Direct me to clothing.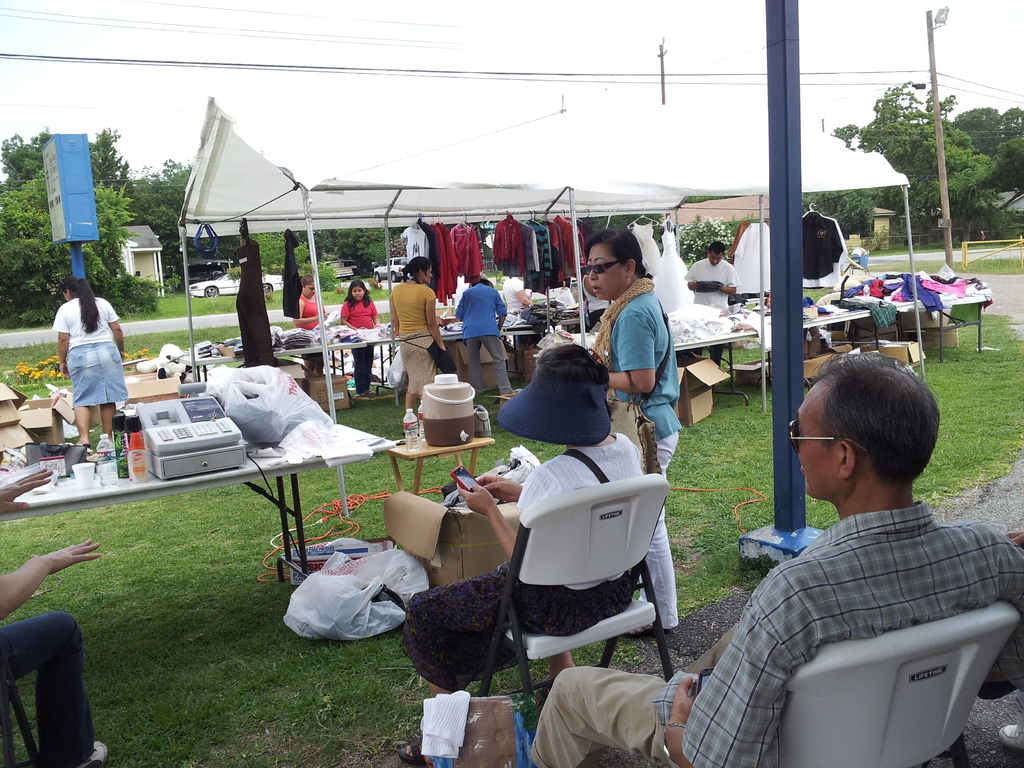
Direction: [x1=293, y1=298, x2=319, y2=338].
